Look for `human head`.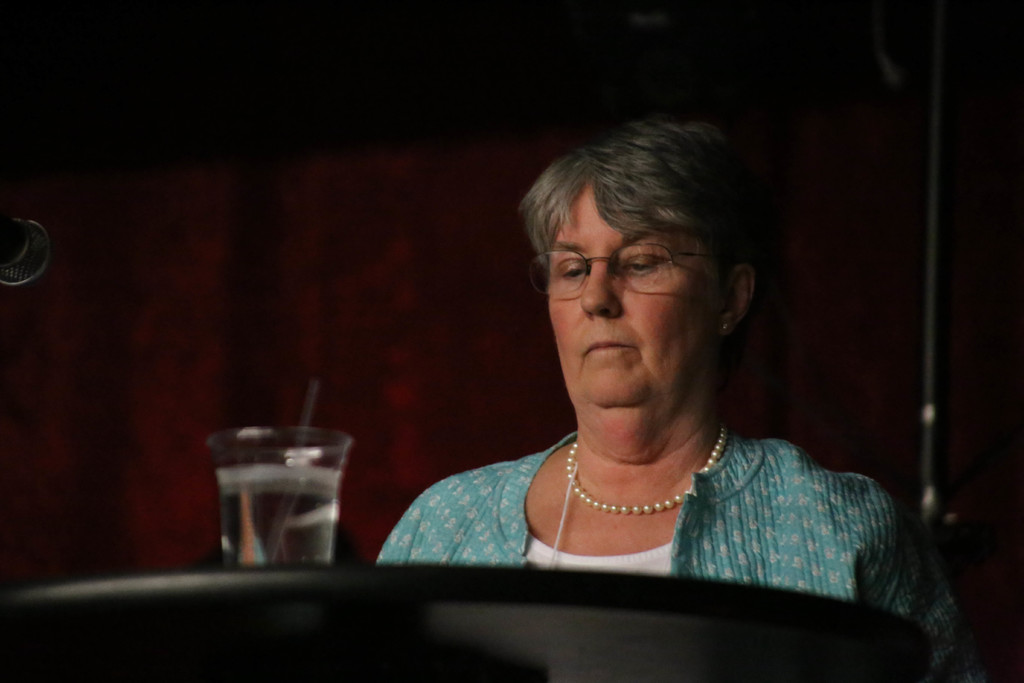
Found: 518:103:749:377.
